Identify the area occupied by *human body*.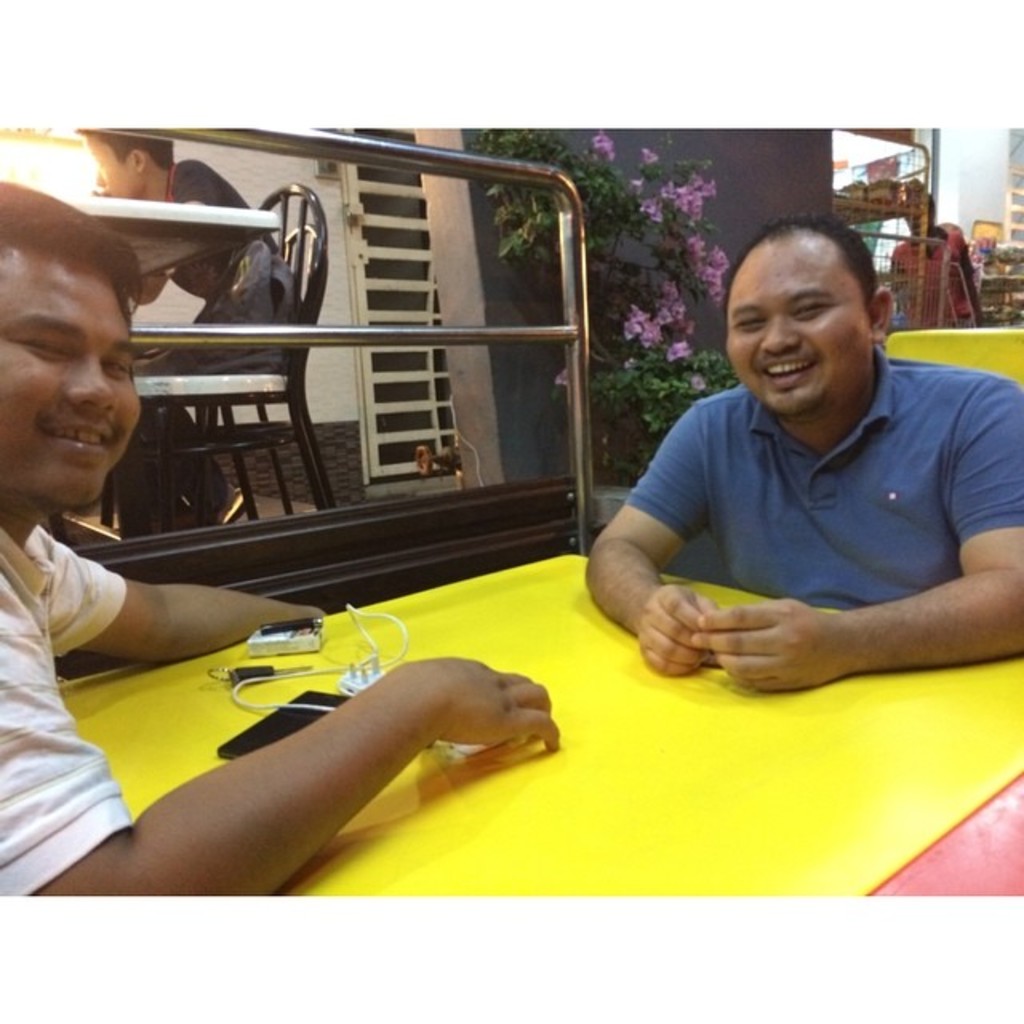
Area: [560, 221, 1018, 706].
